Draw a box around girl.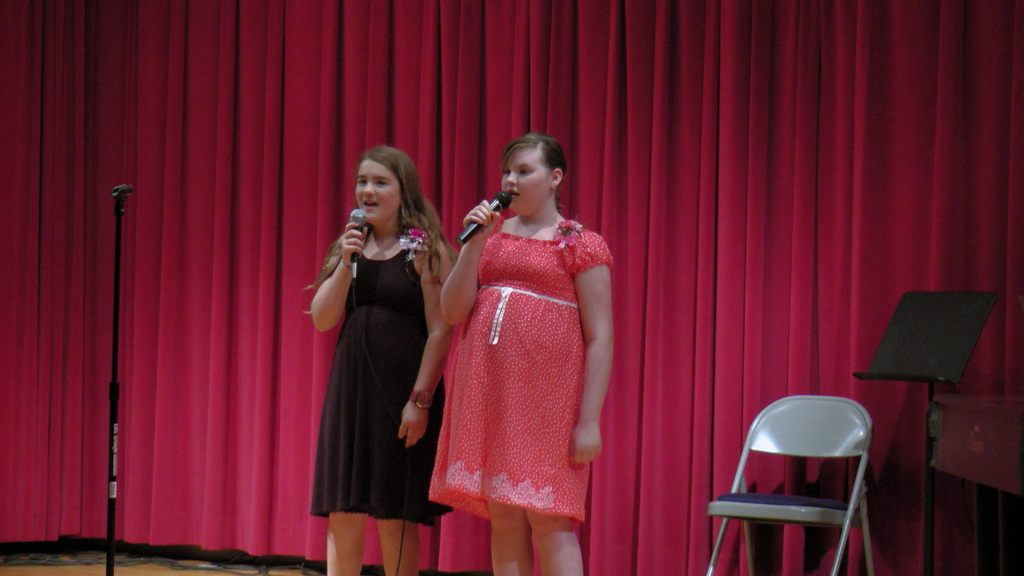
left=309, top=148, right=464, bottom=575.
